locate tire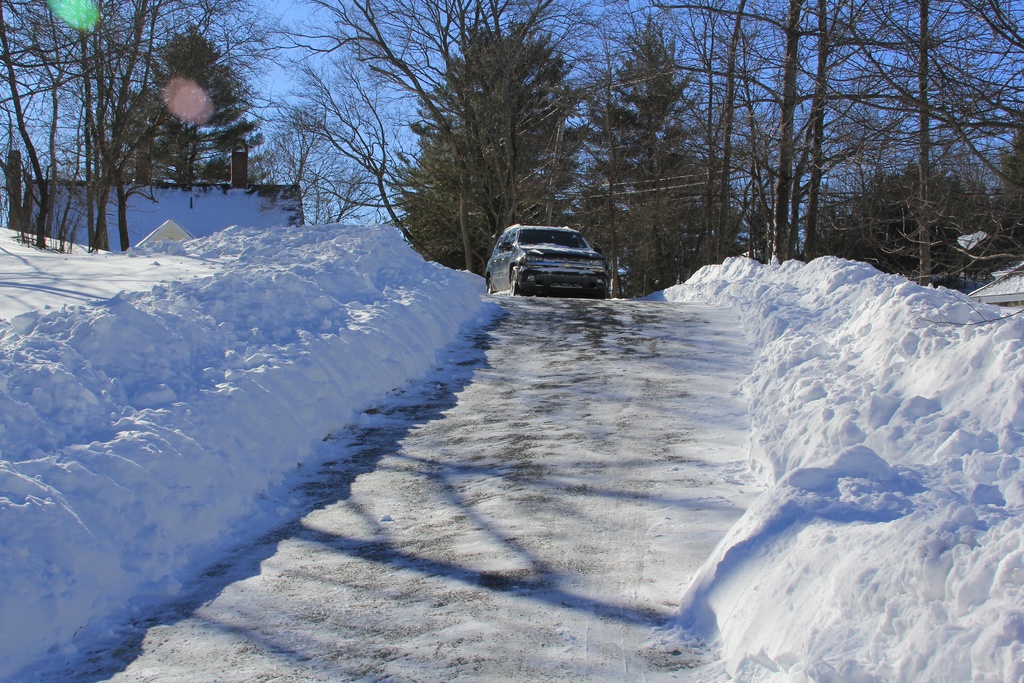
rect(506, 270, 525, 295)
